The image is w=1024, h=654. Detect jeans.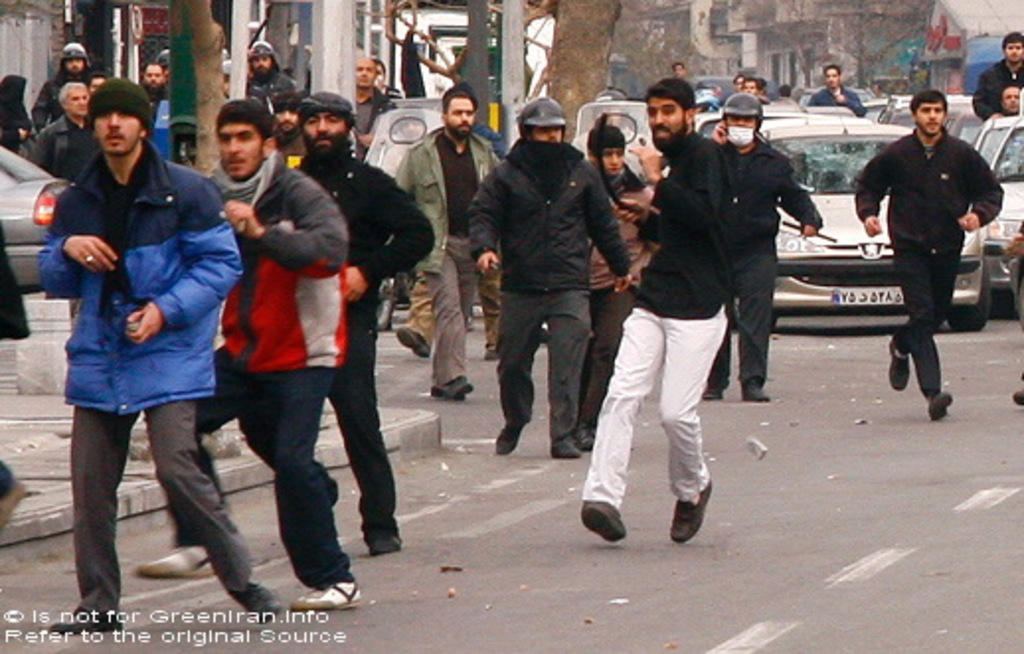
Detection: [left=425, top=235, right=480, bottom=389].
